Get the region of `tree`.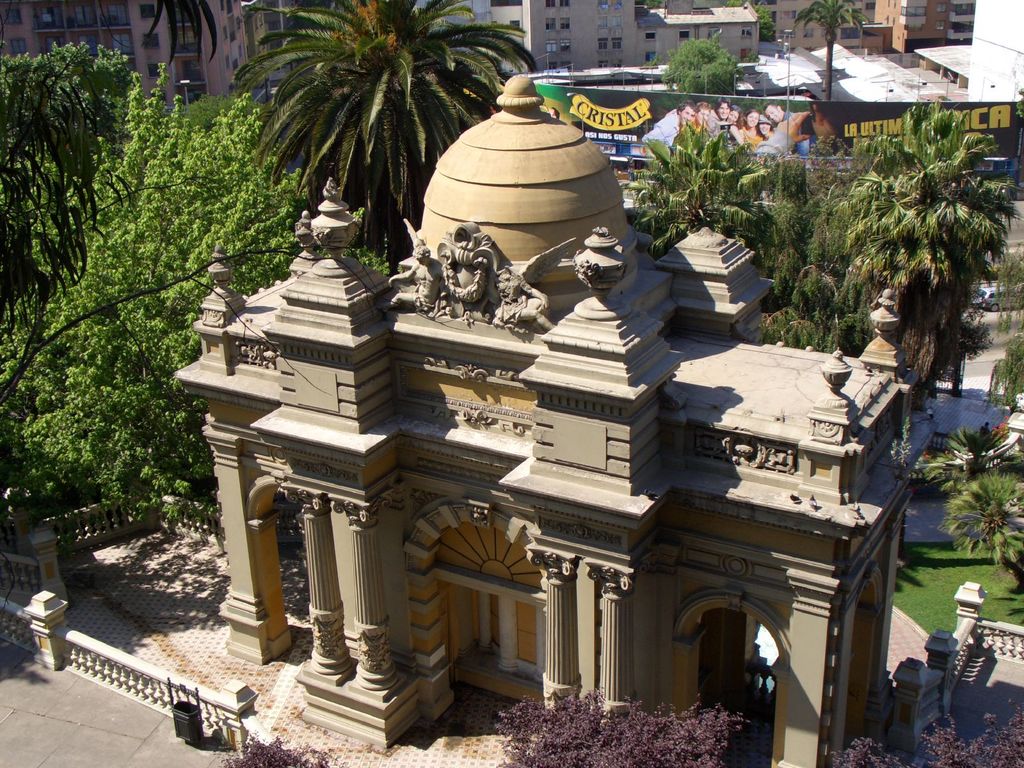
[220, 0, 541, 273].
